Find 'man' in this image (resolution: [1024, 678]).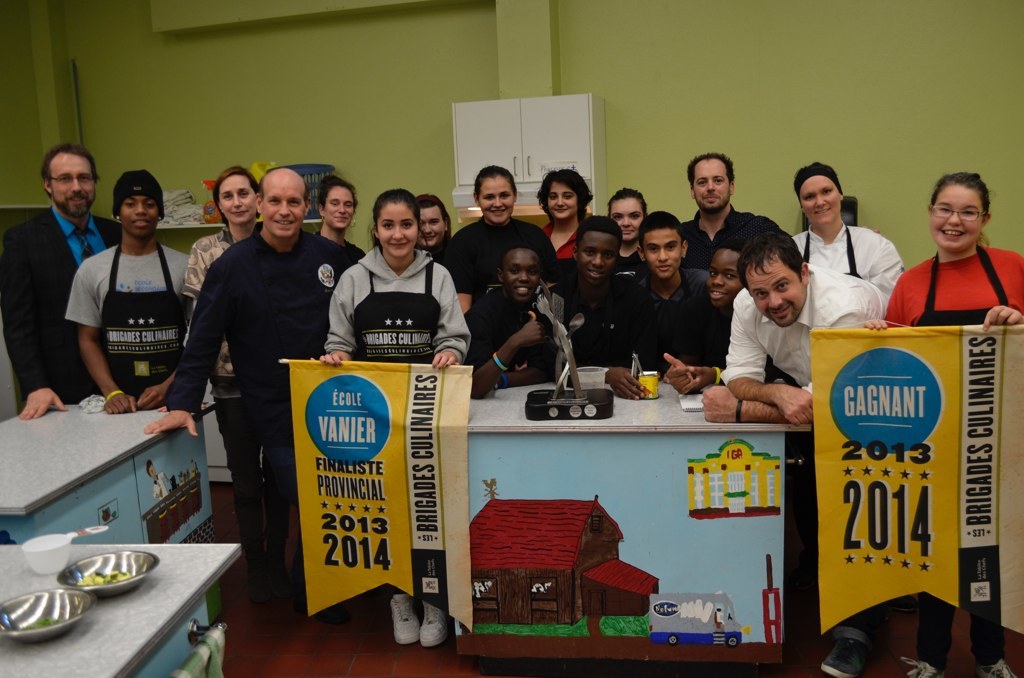
crop(563, 215, 648, 406).
